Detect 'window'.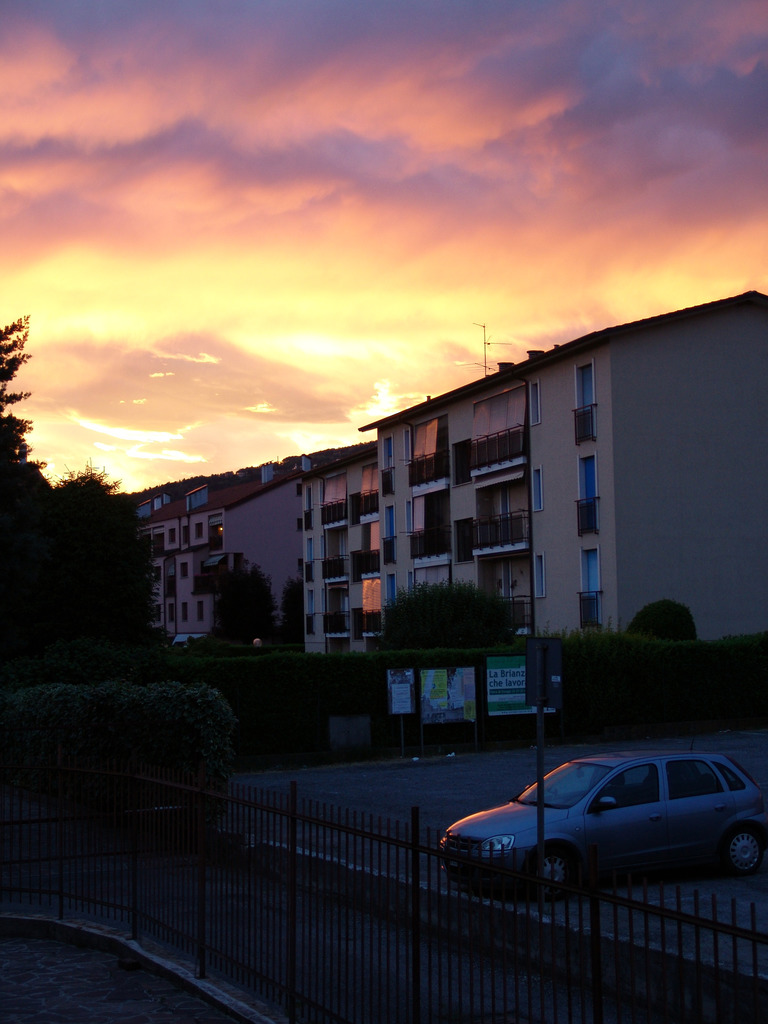
Detected at rect(181, 560, 191, 578).
